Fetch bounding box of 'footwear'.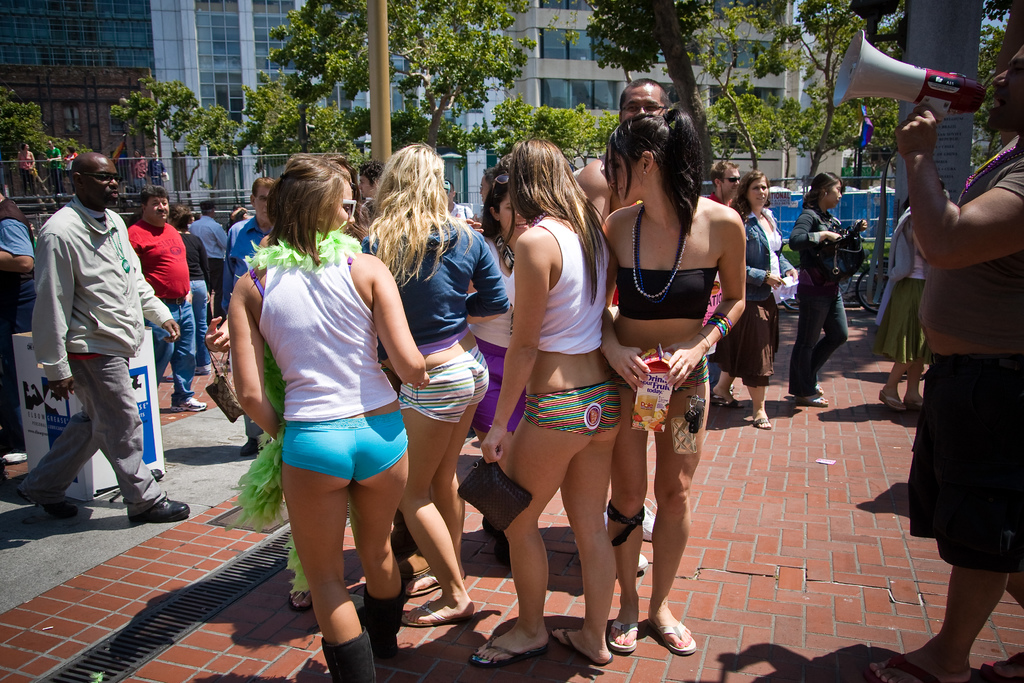
Bbox: region(648, 618, 695, 655).
